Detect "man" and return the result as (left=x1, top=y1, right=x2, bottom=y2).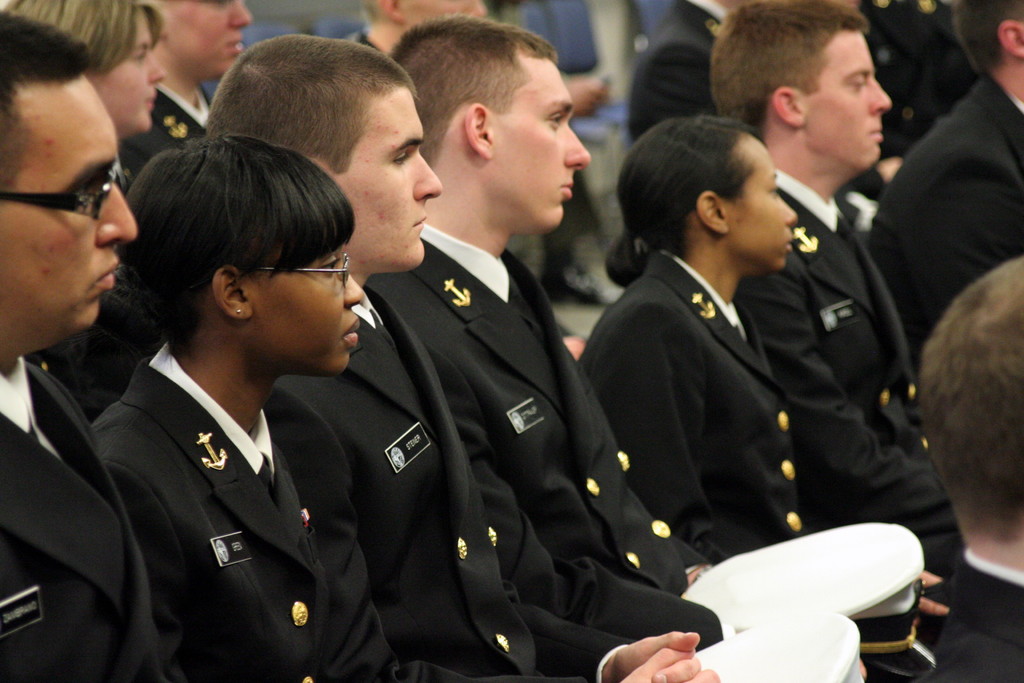
(left=860, top=0, right=1023, bottom=367).
